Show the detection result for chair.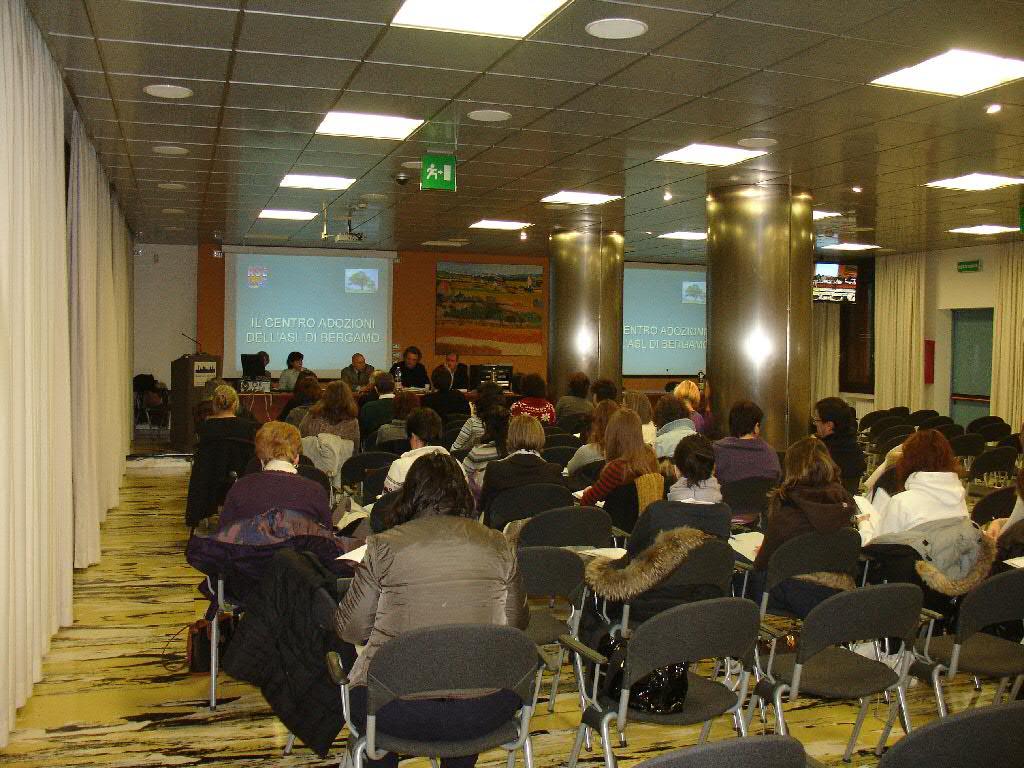
881:694:1023:767.
